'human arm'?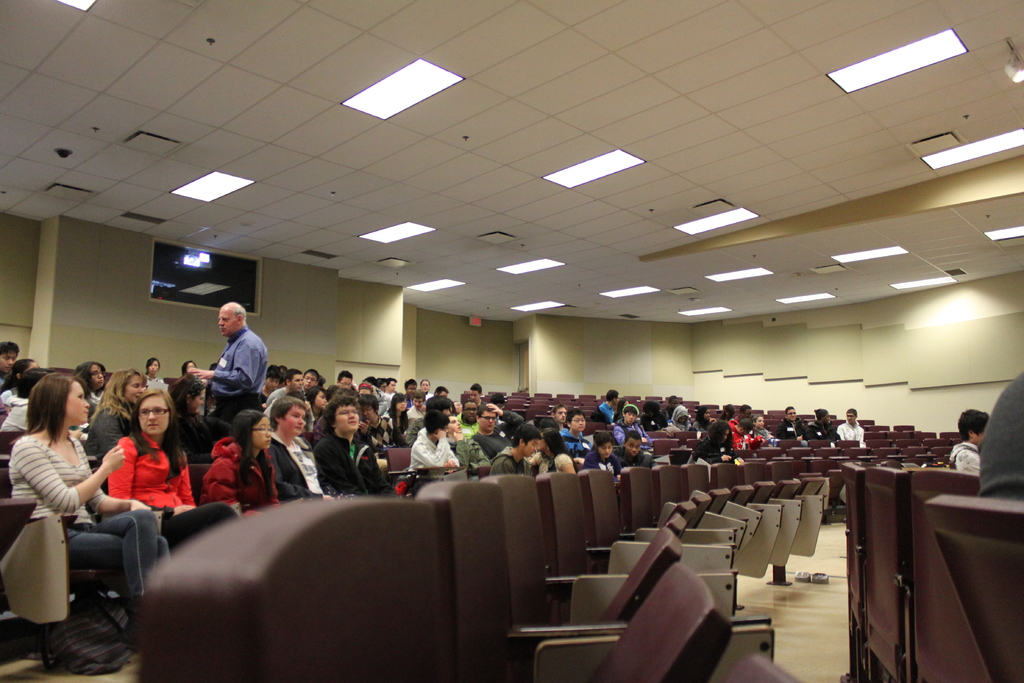
x1=977 y1=380 x2=1023 y2=497
